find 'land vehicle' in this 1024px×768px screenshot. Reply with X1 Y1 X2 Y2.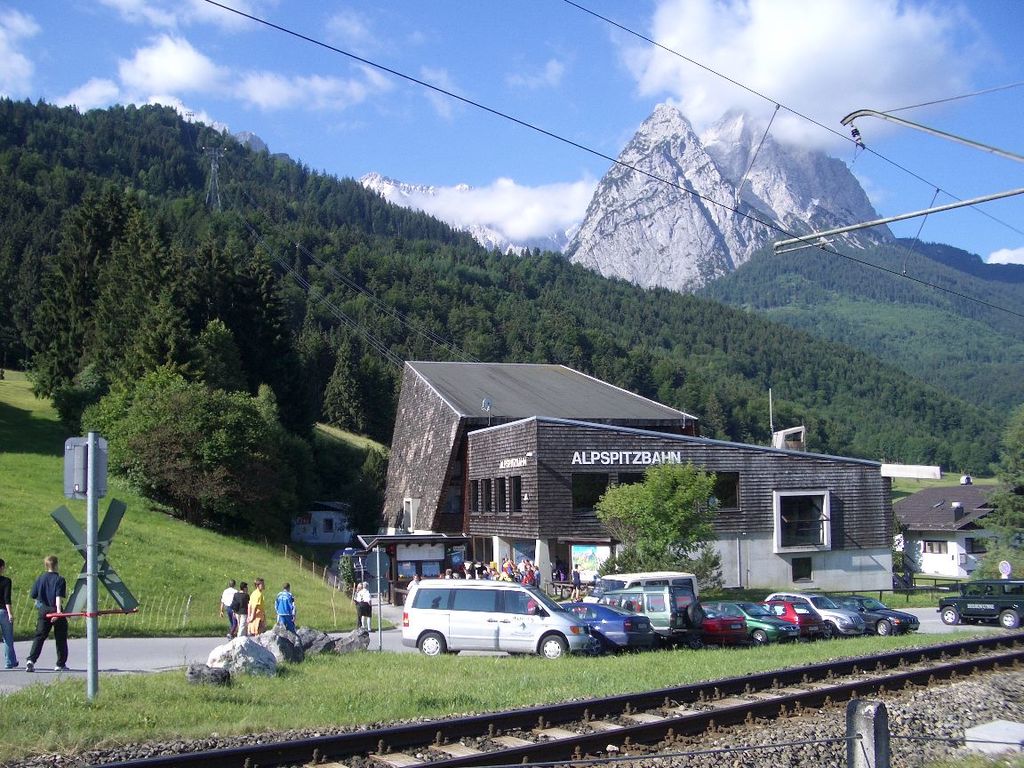
776 593 864 630.
